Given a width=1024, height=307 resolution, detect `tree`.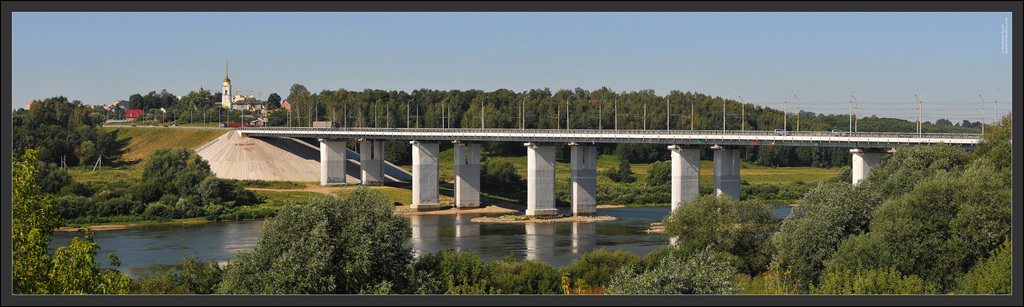
box(14, 95, 119, 166).
